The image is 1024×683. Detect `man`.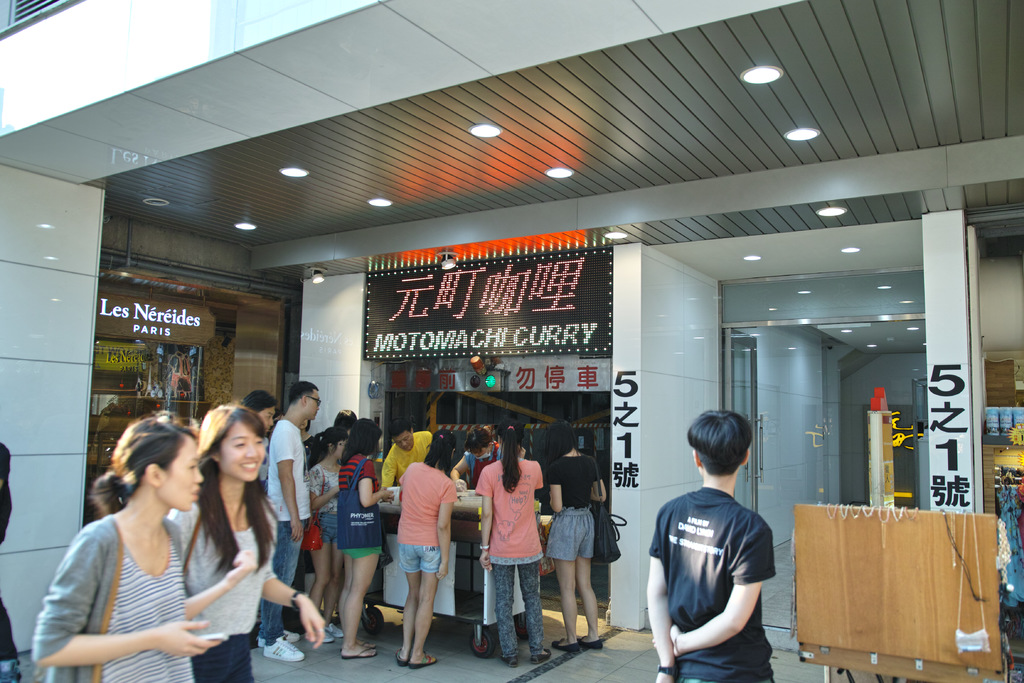
Detection: (380,420,436,490).
